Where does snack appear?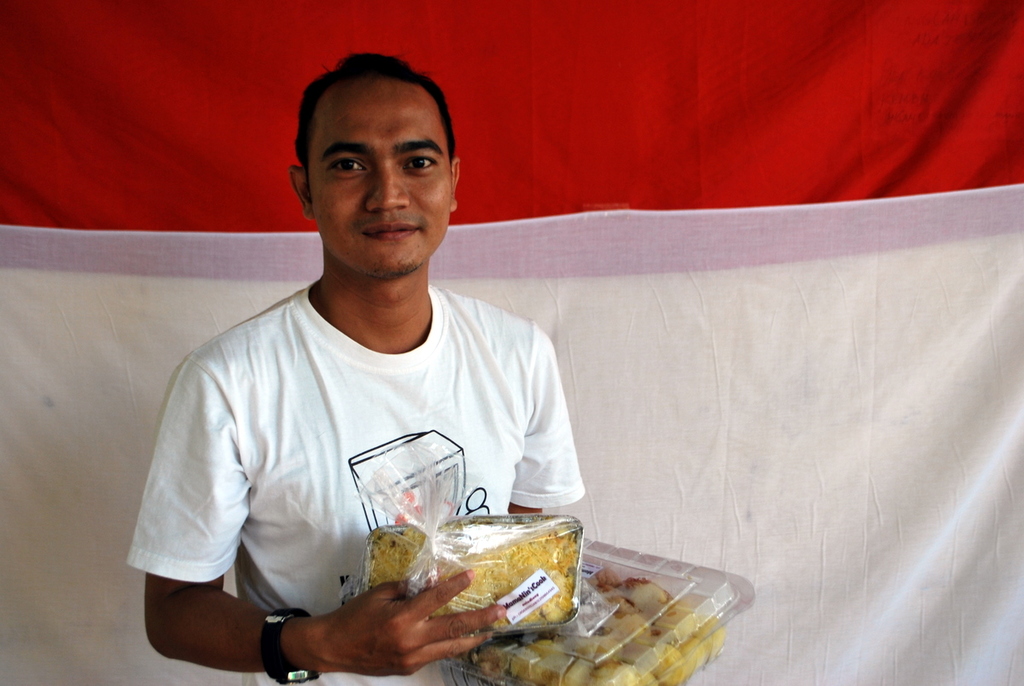
Appears at box(374, 528, 574, 657).
